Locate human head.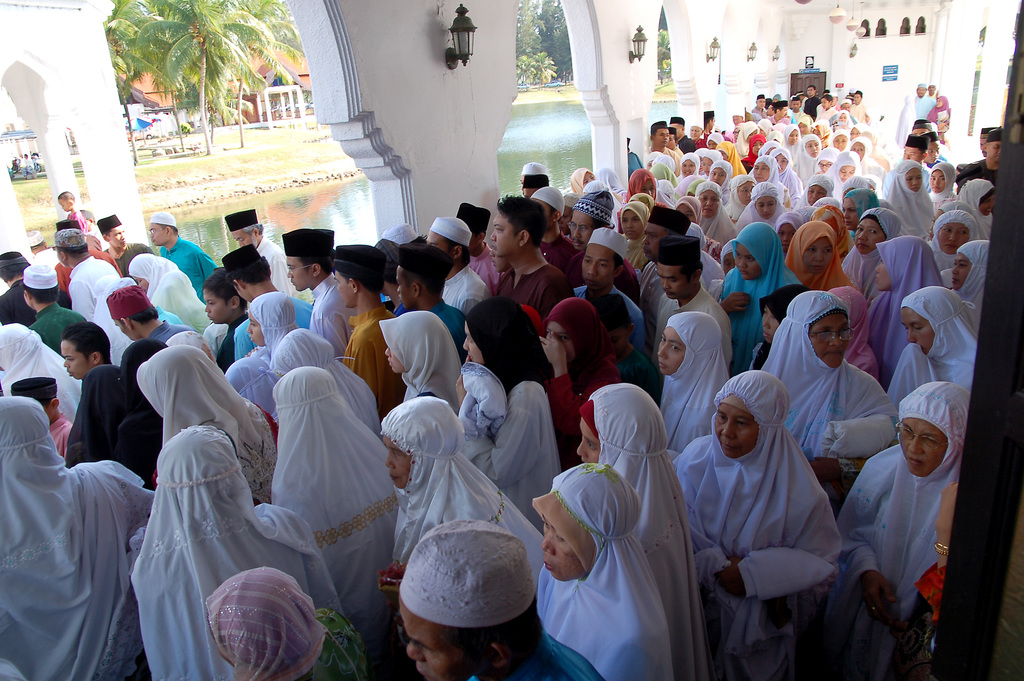
Bounding box: <box>399,520,536,680</box>.
